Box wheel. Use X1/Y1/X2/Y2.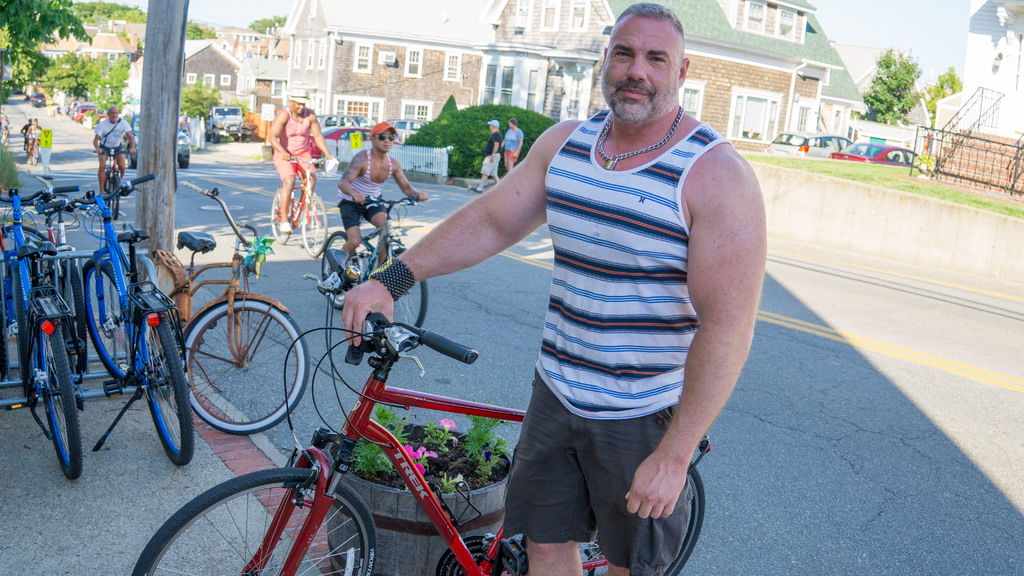
36/323/83/479.
